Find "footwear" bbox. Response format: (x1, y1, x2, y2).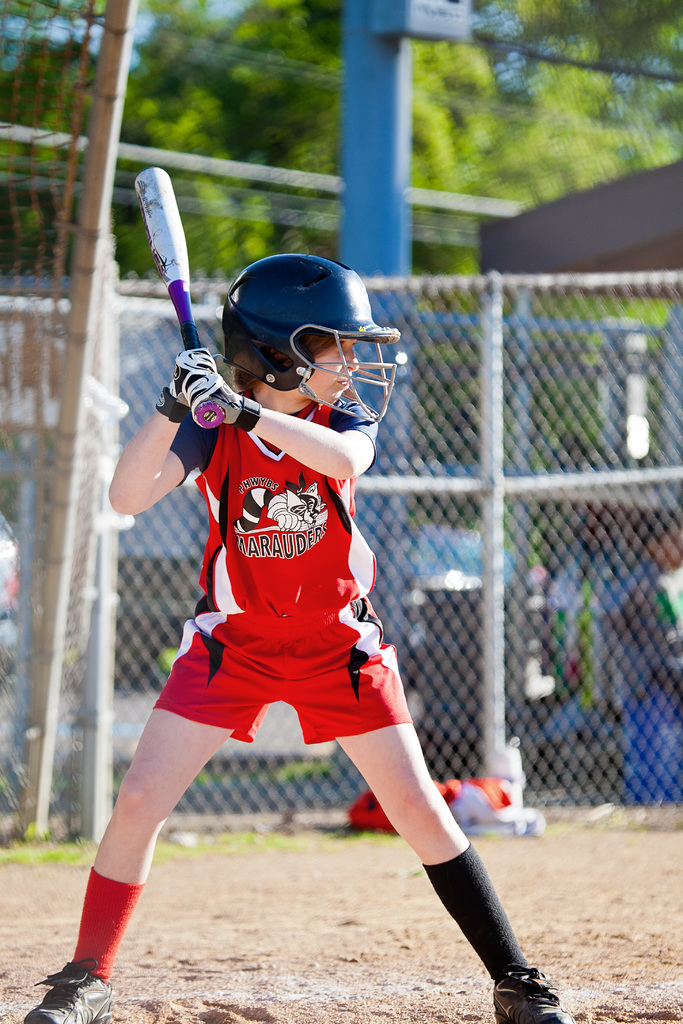
(497, 970, 575, 1023).
